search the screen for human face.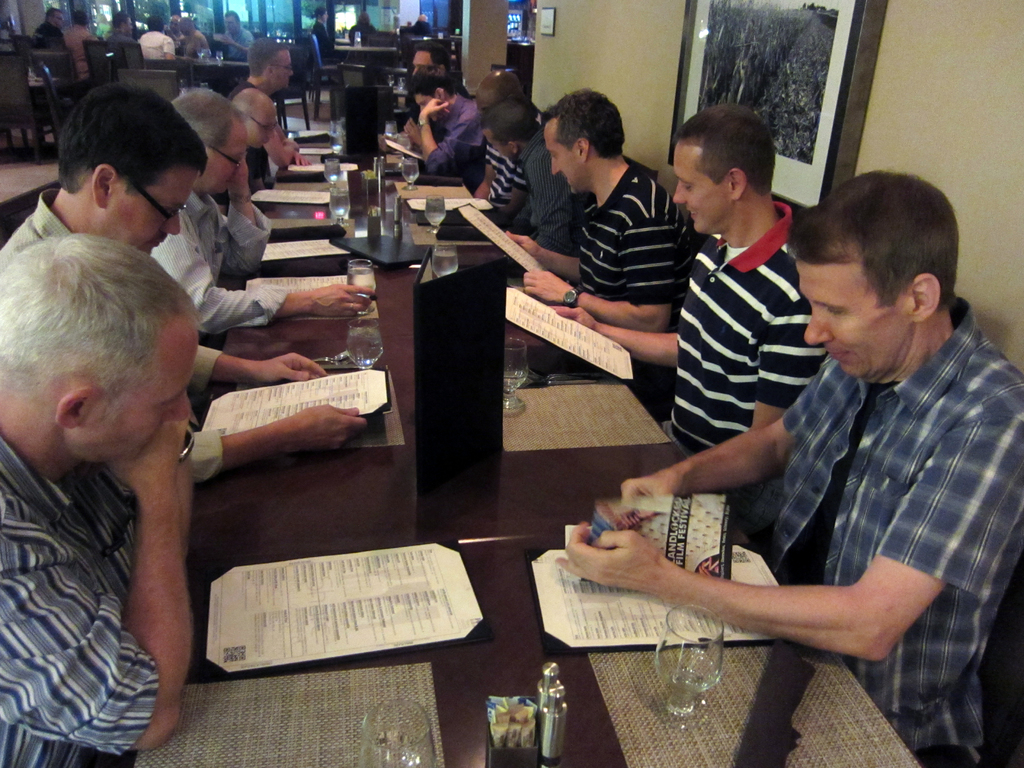
Found at BBox(543, 120, 577, 195).
